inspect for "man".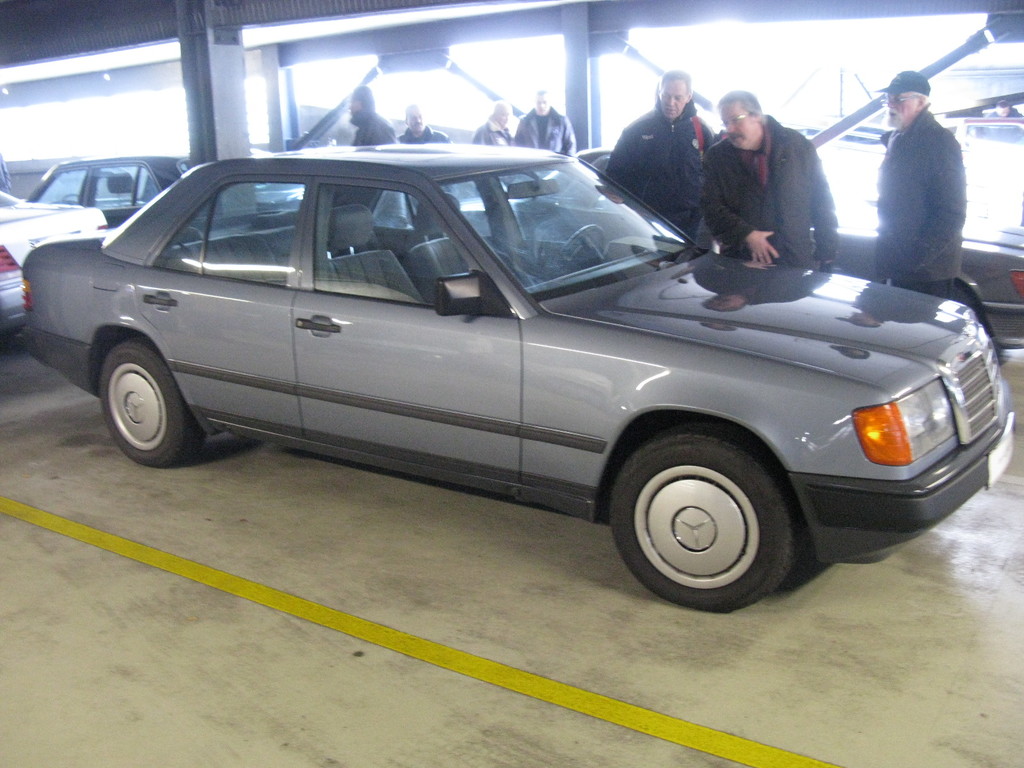
Inspection: [x1=392, y1=106, x2=454, y2=147].
